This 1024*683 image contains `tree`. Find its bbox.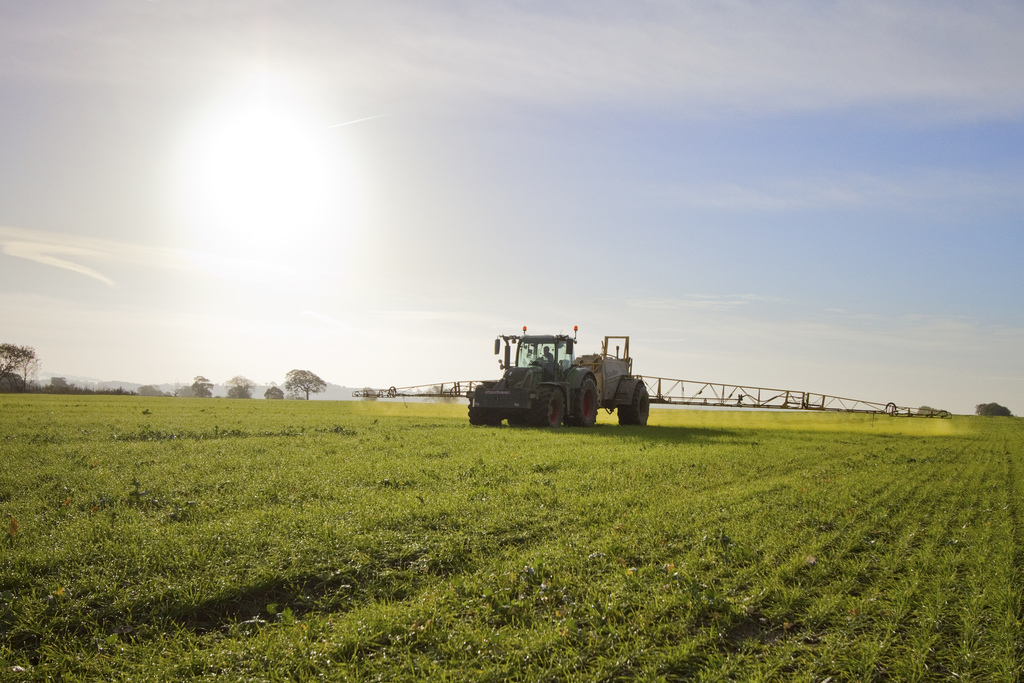
<bbox>0, 335, 38, 389</bbox>.
